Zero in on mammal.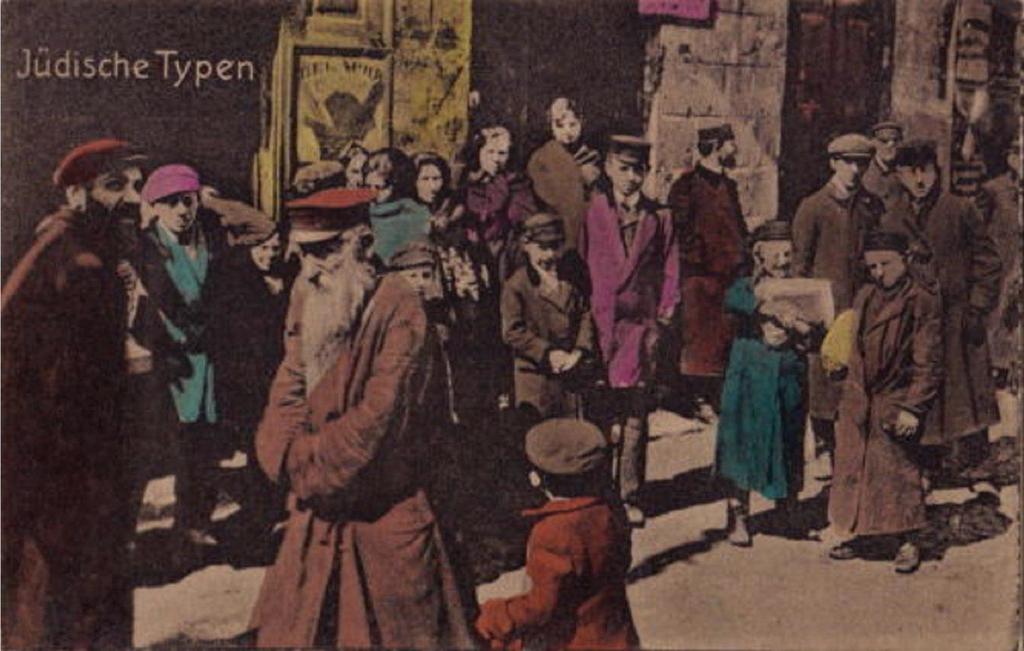
Zeroed in: BBox(504, 213, 595, 420).
